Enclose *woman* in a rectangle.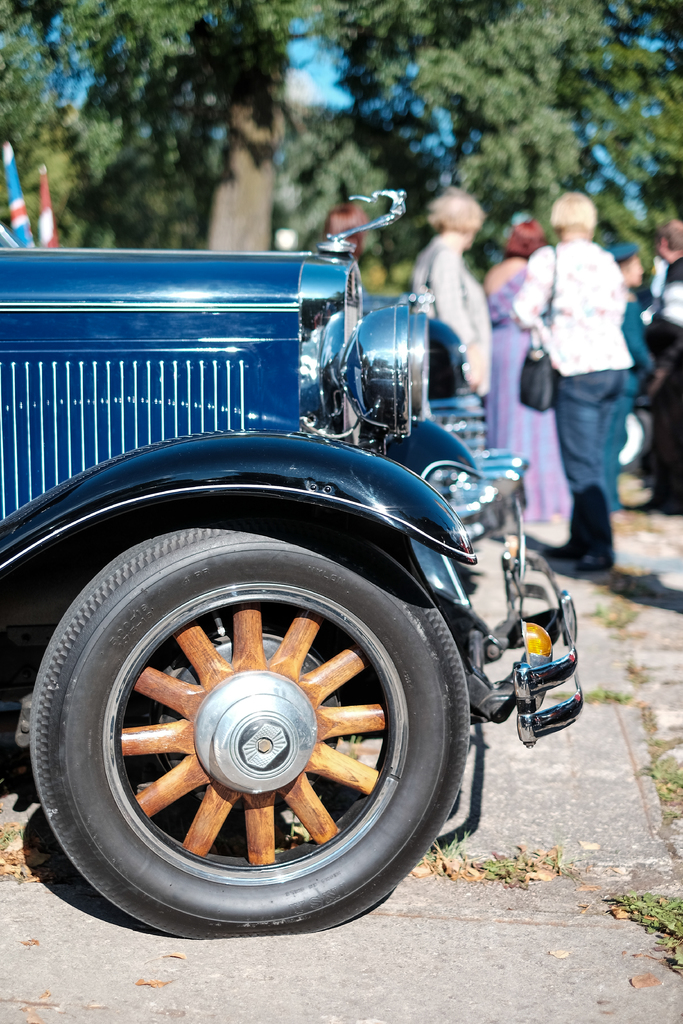
rect(543, 188, 625, 609).
